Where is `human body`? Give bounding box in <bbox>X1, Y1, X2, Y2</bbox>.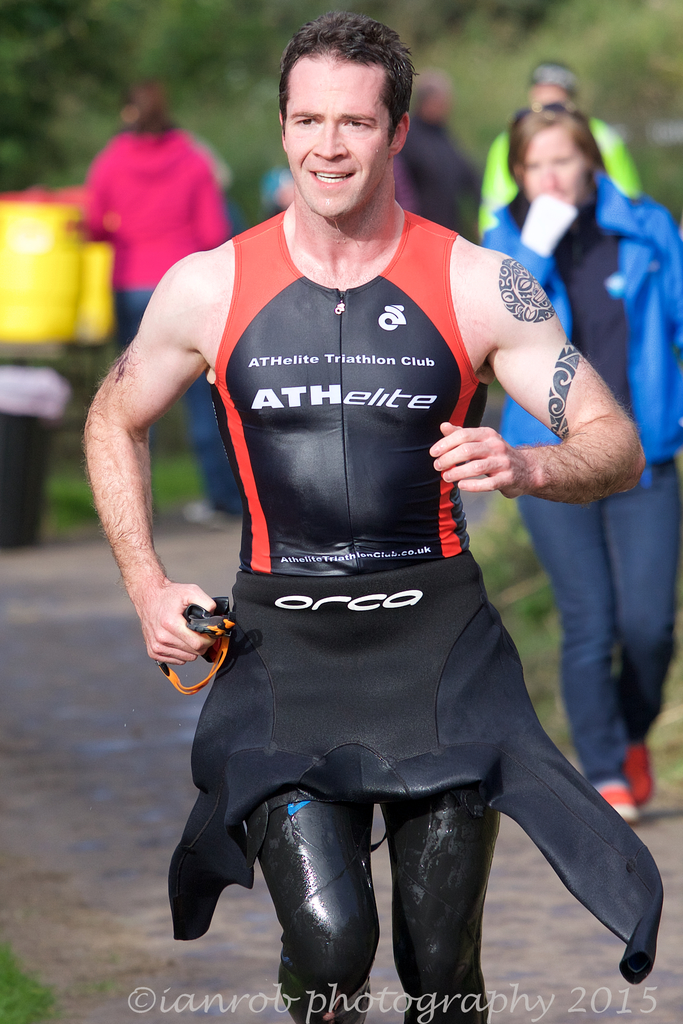
<bbox>388, 68, 472, 232</bbox>.
